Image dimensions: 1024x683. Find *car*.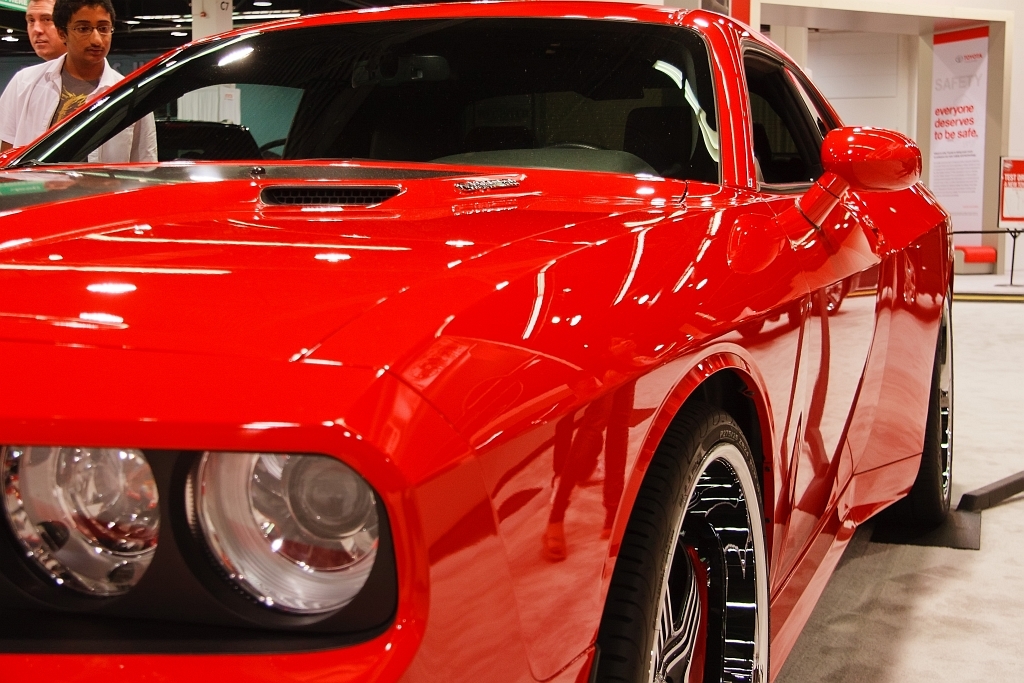
x1=0, y1=0, x2=954, y2=682.
